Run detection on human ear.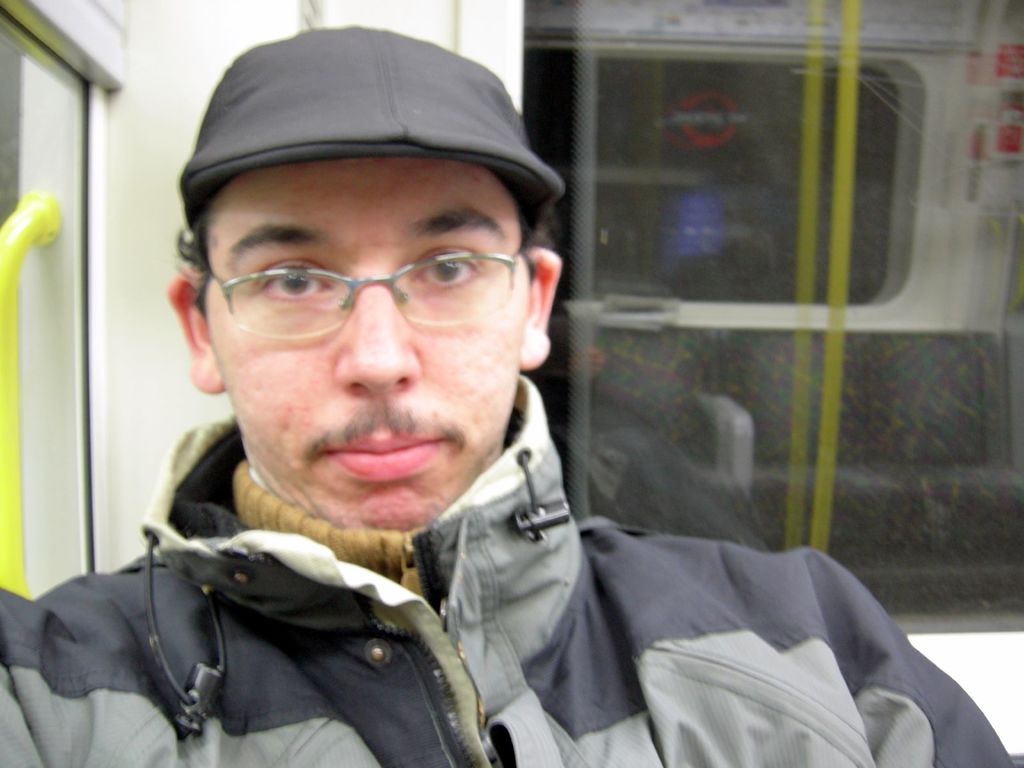
Result: Rect(165, 271, 225, 394).
